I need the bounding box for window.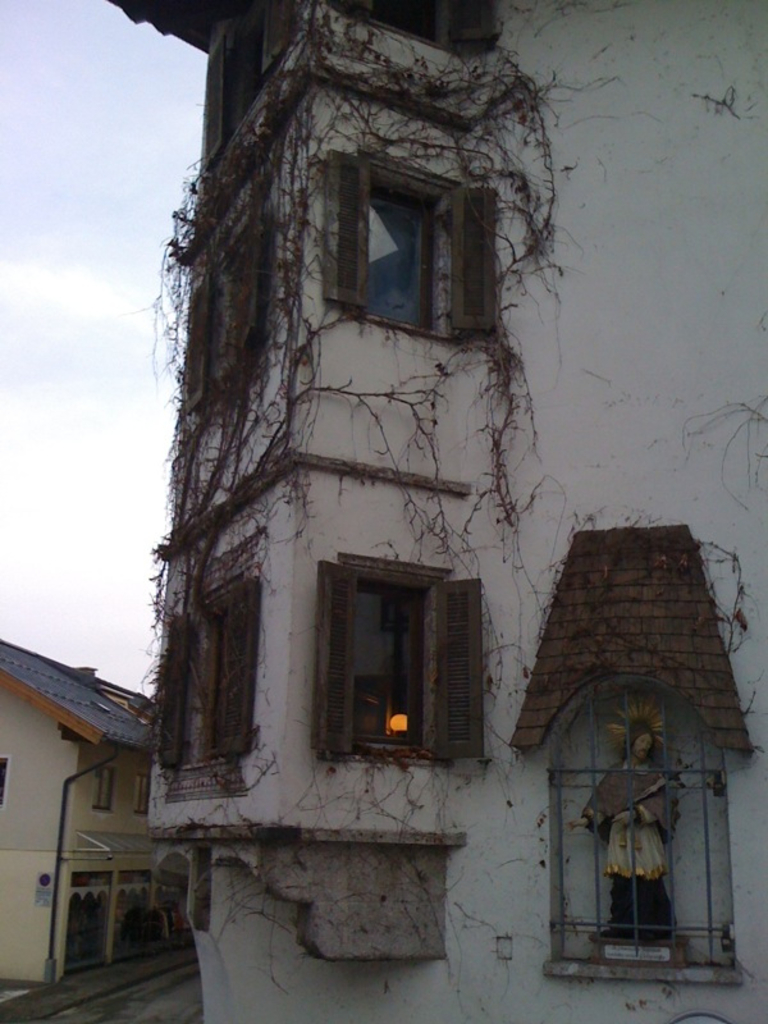
Here it is: x1=134, y1=769, x2=148, y2=815.
